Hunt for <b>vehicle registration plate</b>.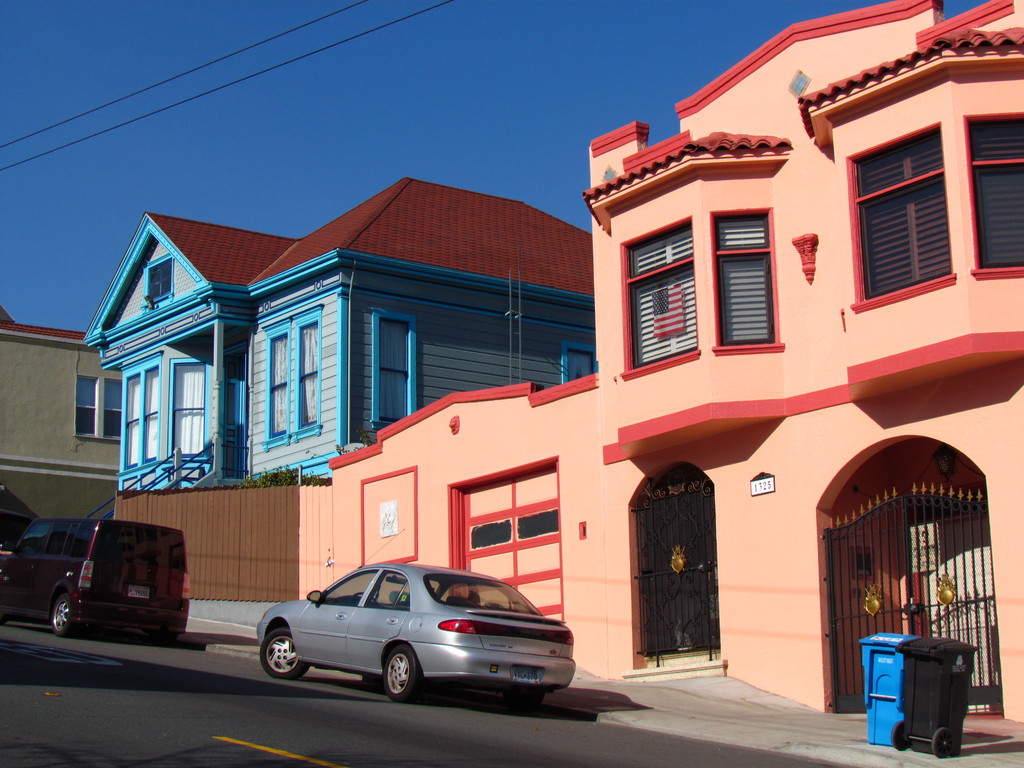
Hunted down at [507, 667, 540, 684].
